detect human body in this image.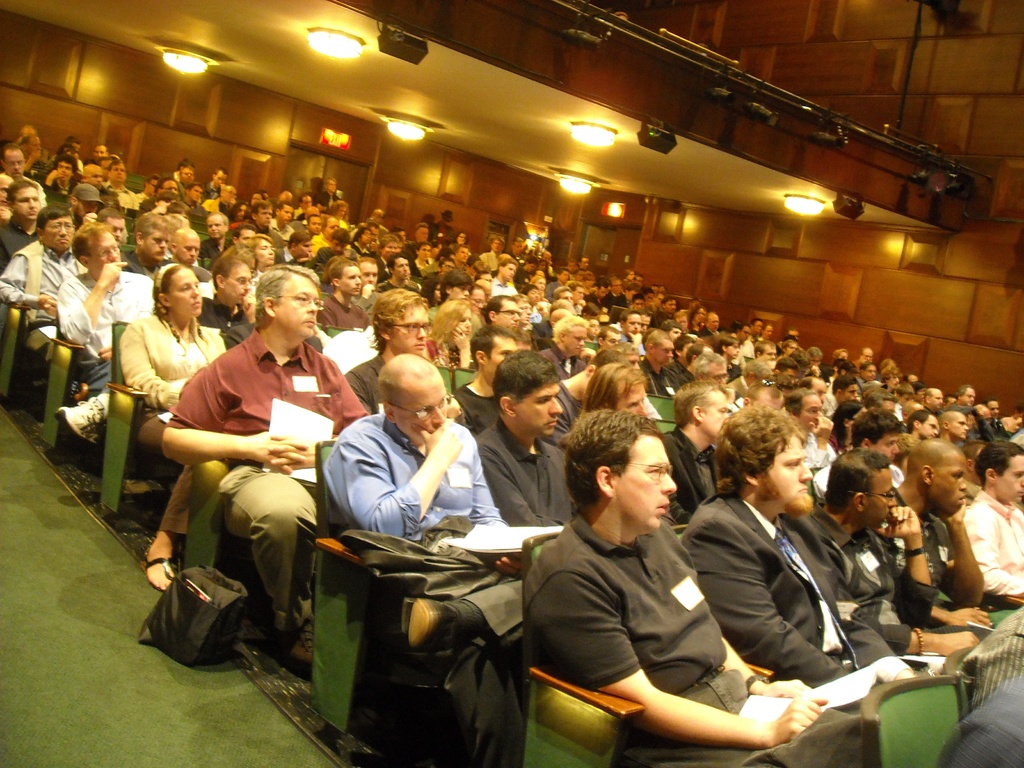
Detection: [1,204,84,378].
